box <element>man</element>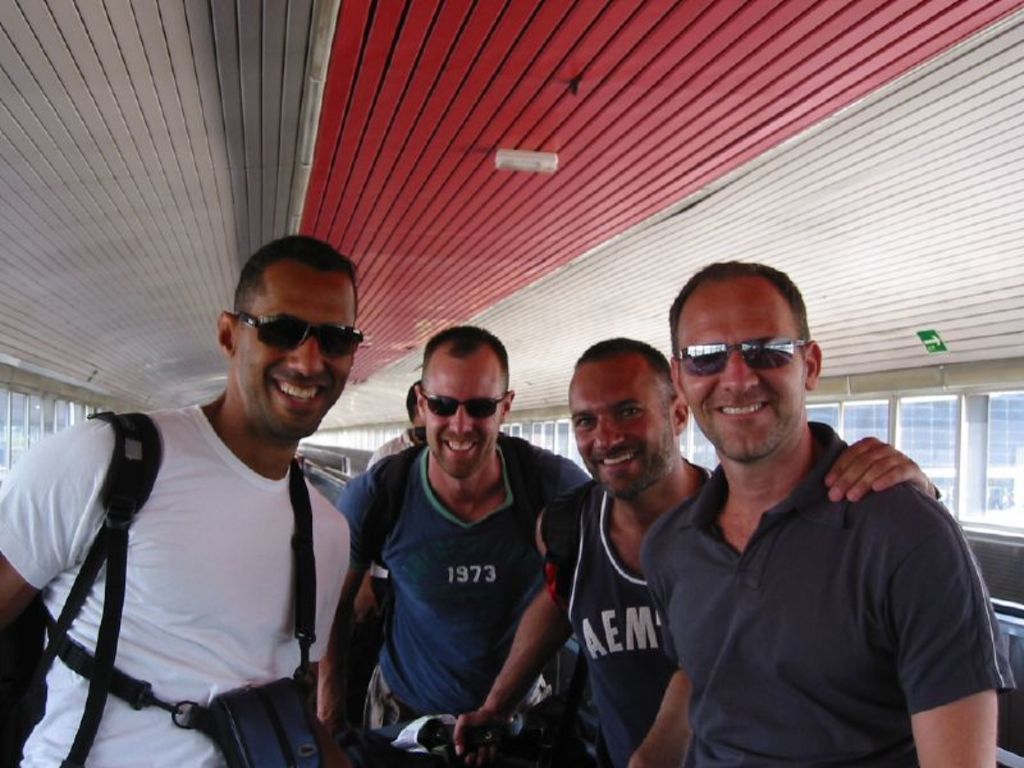
616,252,1018,767
